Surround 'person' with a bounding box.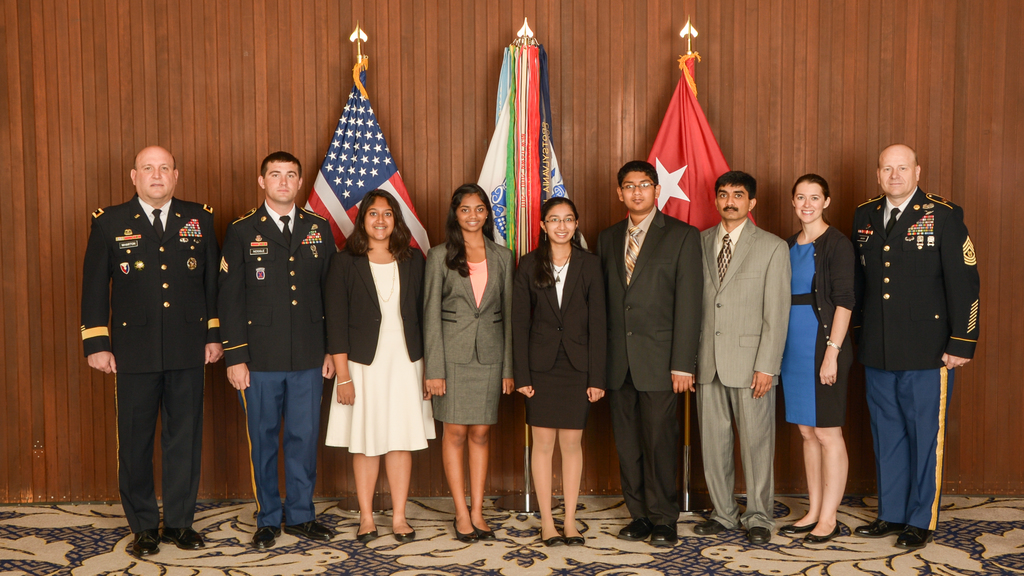
detection(88, 124, 219, 571).
